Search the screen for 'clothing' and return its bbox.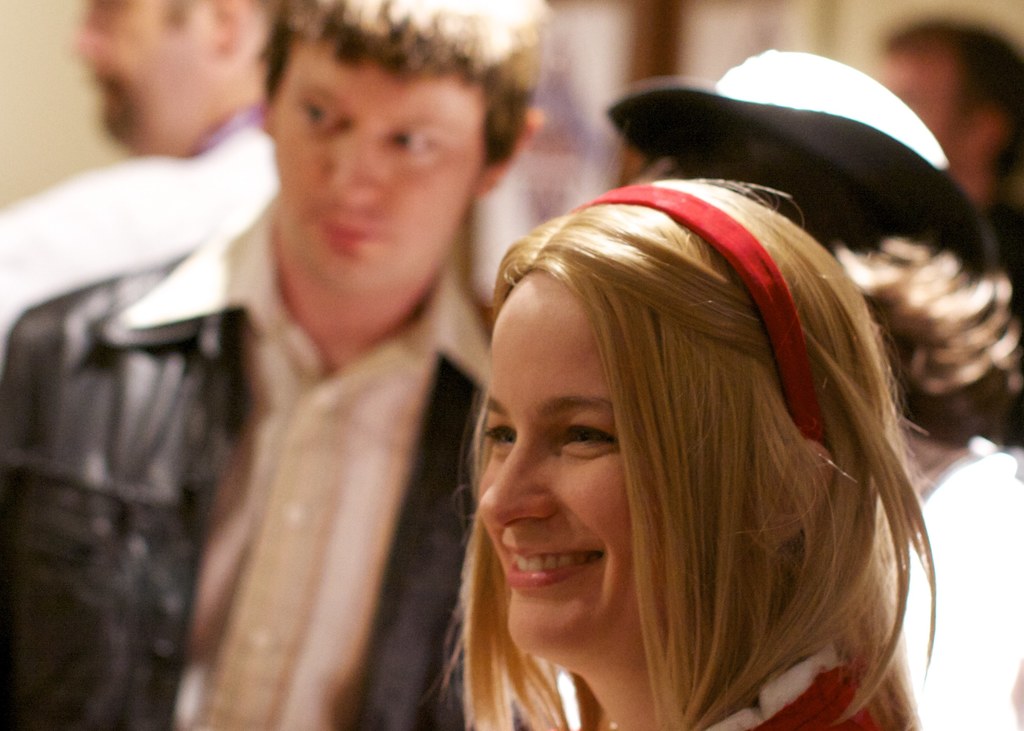
Found: bbox=[883, 448, 1023, 730].
